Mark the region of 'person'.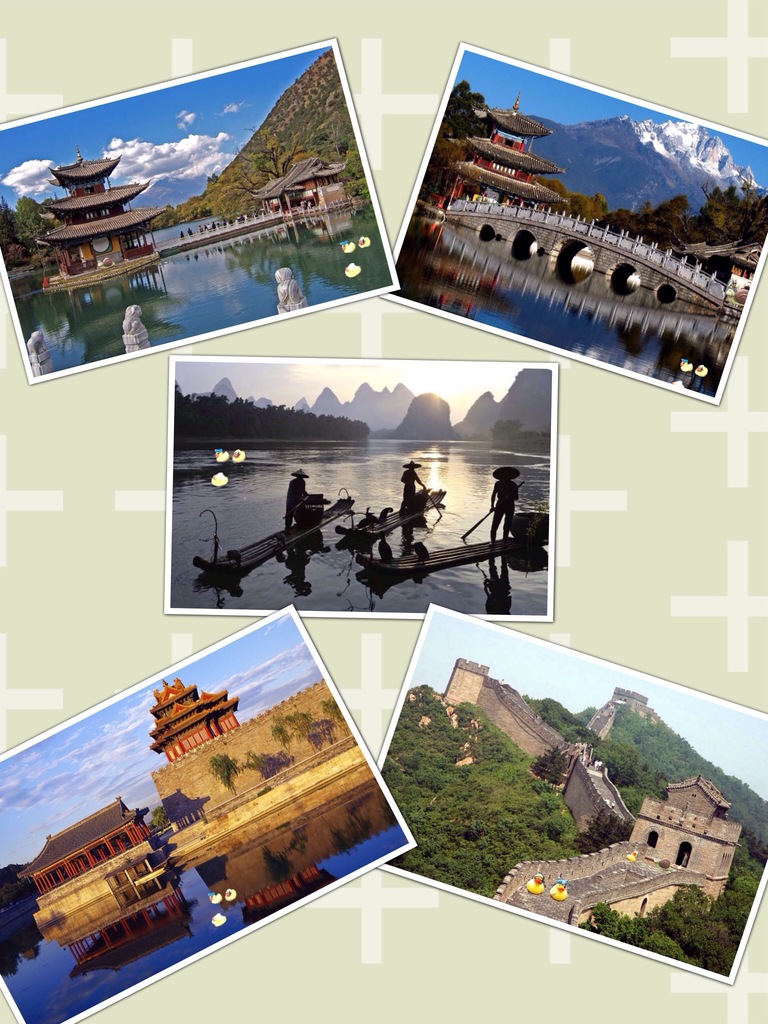
Region: (490, 465, 520, 547).
